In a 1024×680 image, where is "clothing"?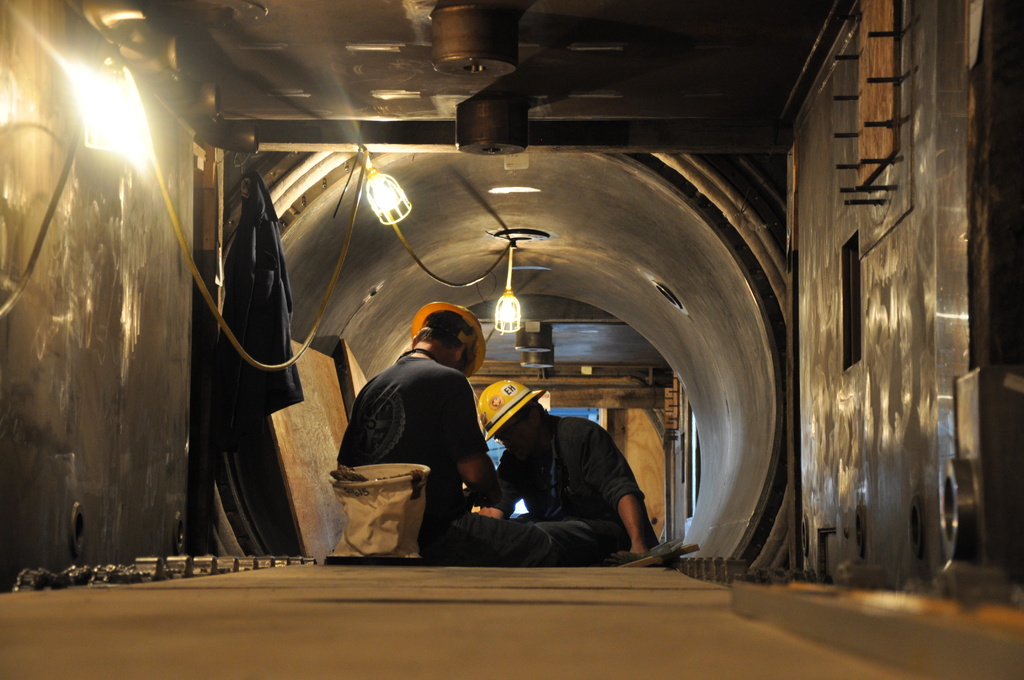
<region>484, 408, 660, 567</region>.
